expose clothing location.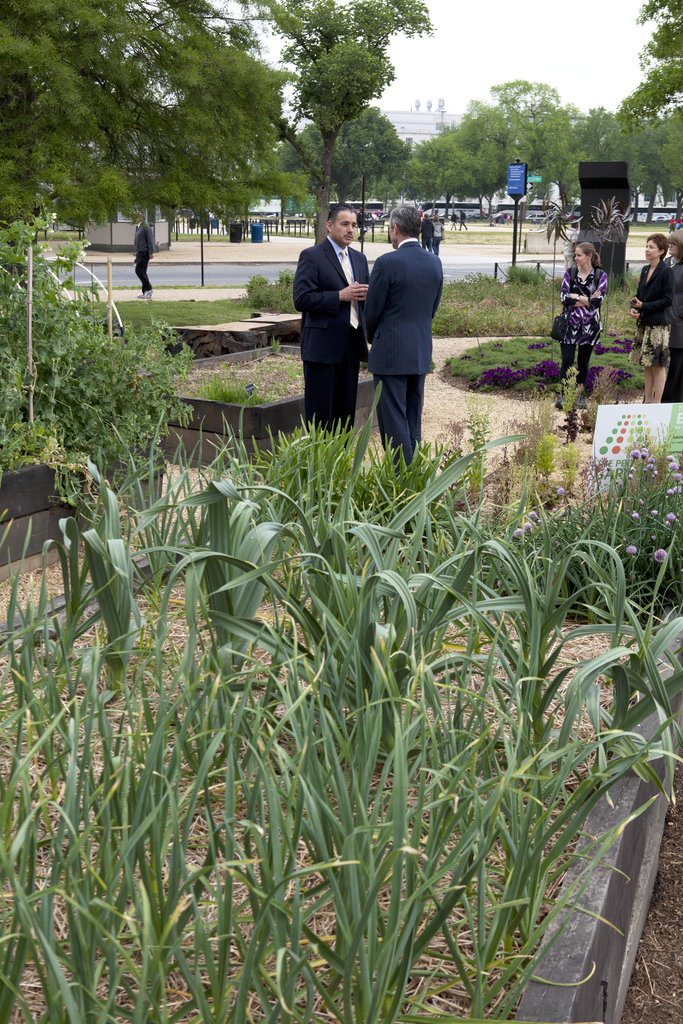
Exposed at x1=290 y1=233 x2=371 y2=452.
